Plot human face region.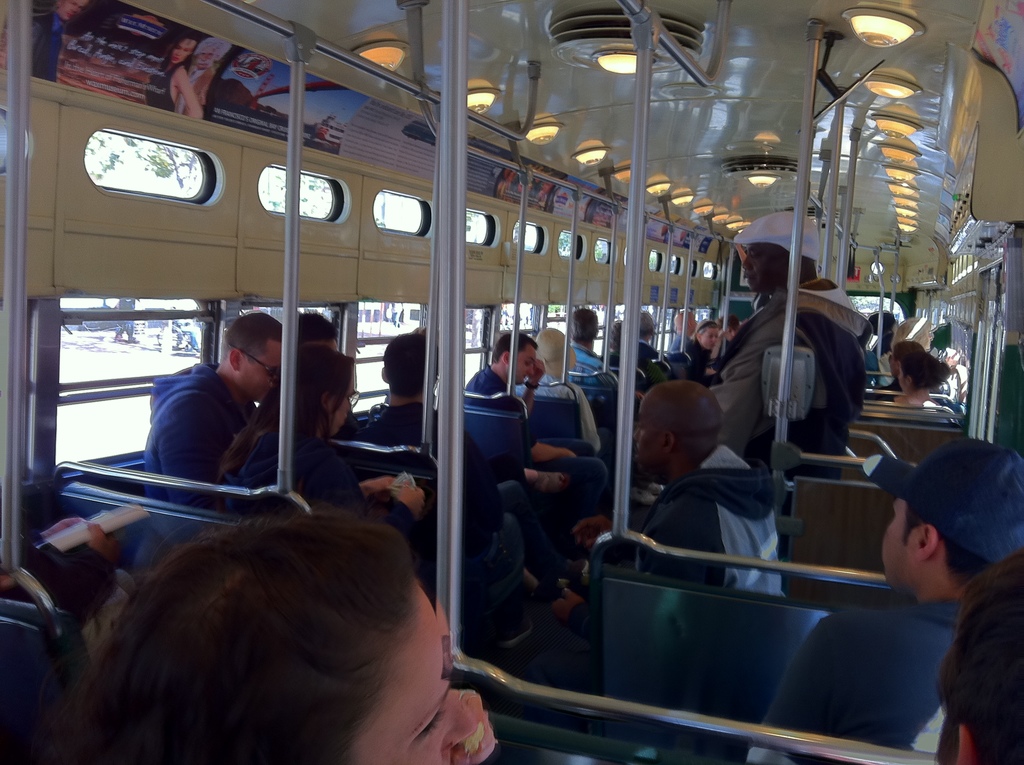
Plotted at 351,584,476,764.
